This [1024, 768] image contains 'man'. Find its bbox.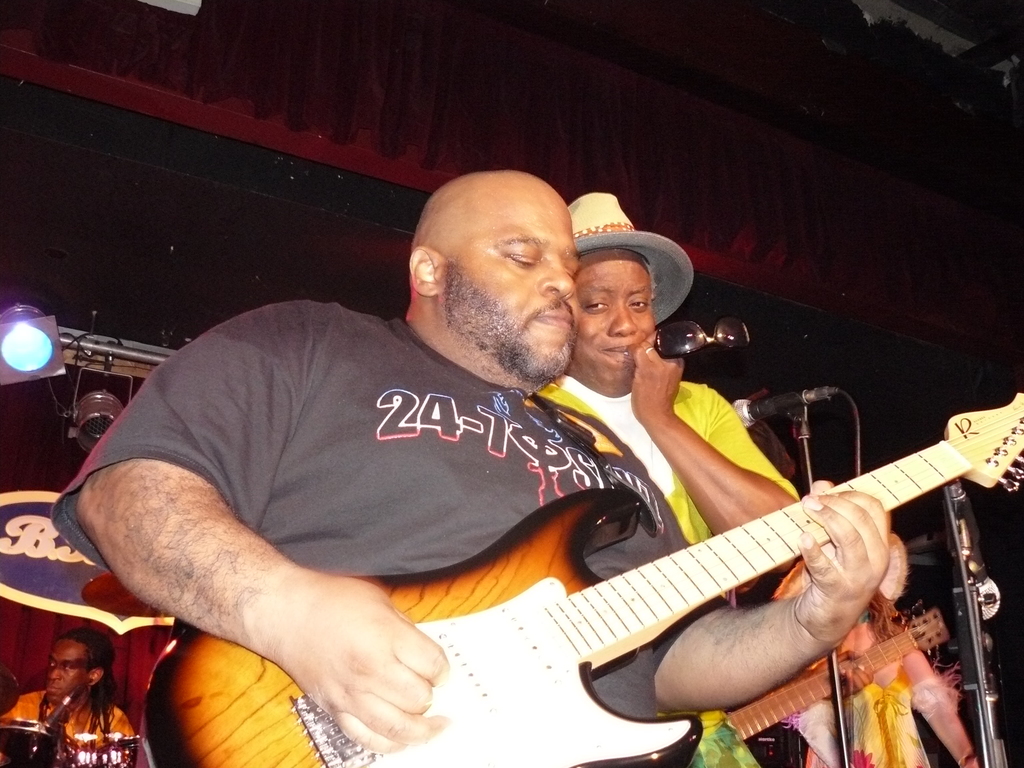
(56,168,890,767).
